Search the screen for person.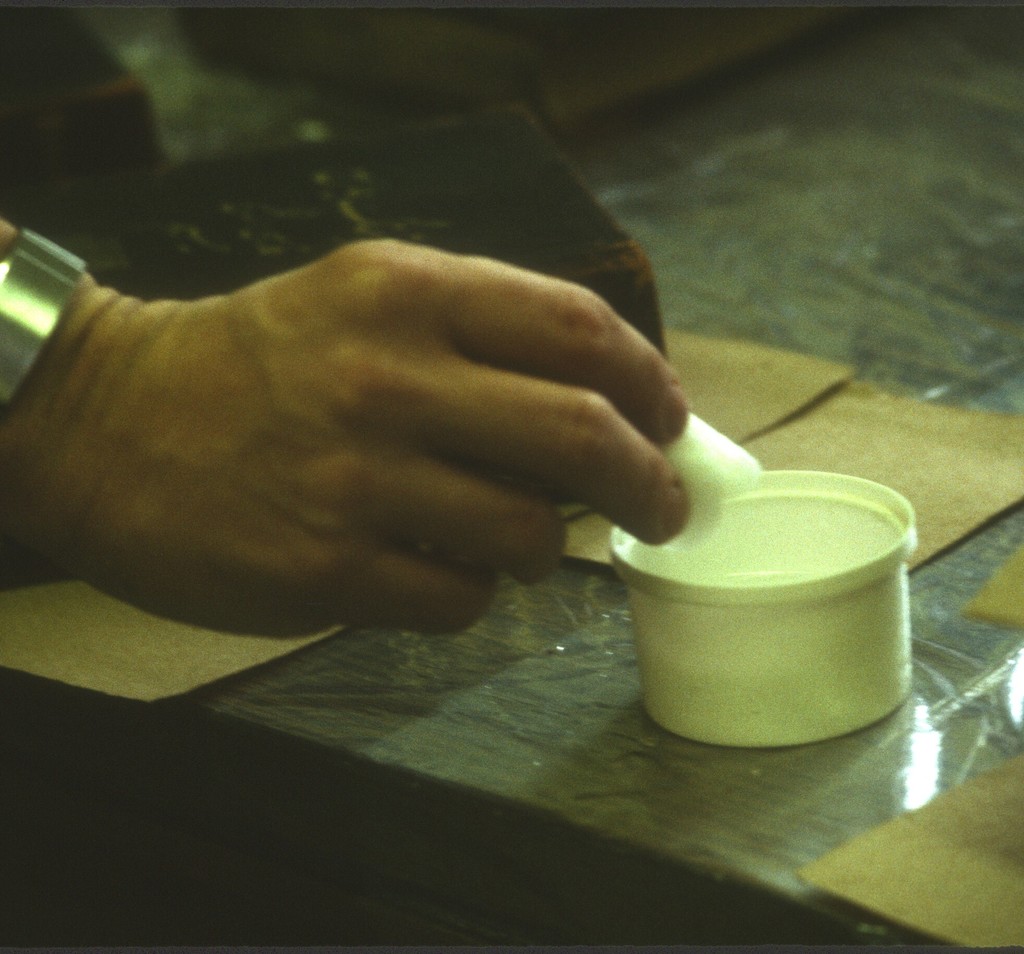
Found at 0/86/895/743.
